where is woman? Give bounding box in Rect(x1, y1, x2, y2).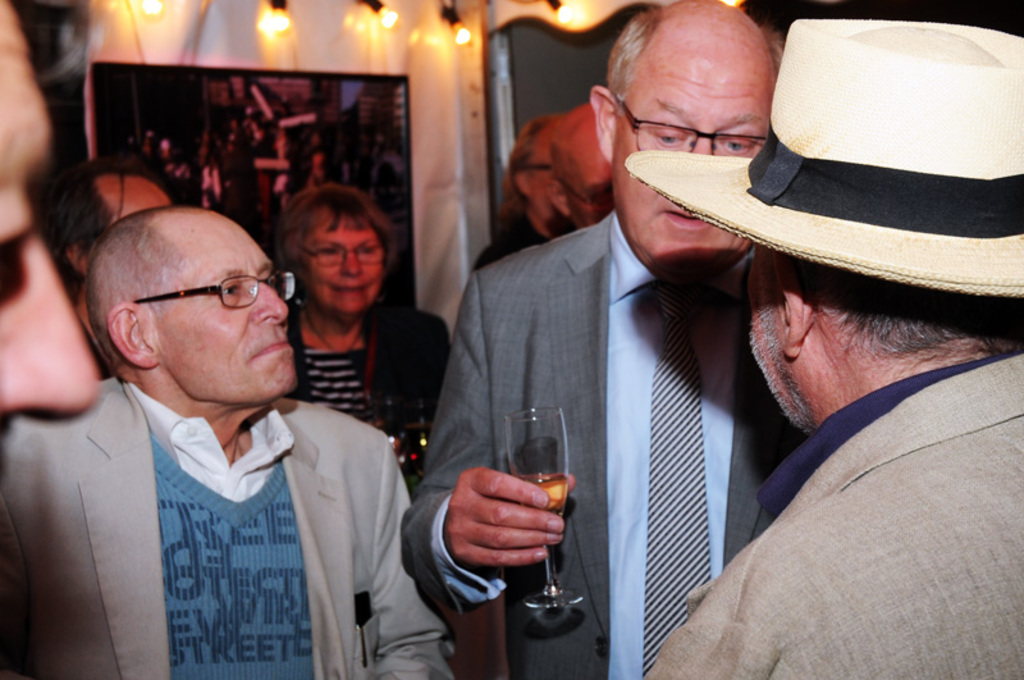
Rect(264, 181, 449, 480).
